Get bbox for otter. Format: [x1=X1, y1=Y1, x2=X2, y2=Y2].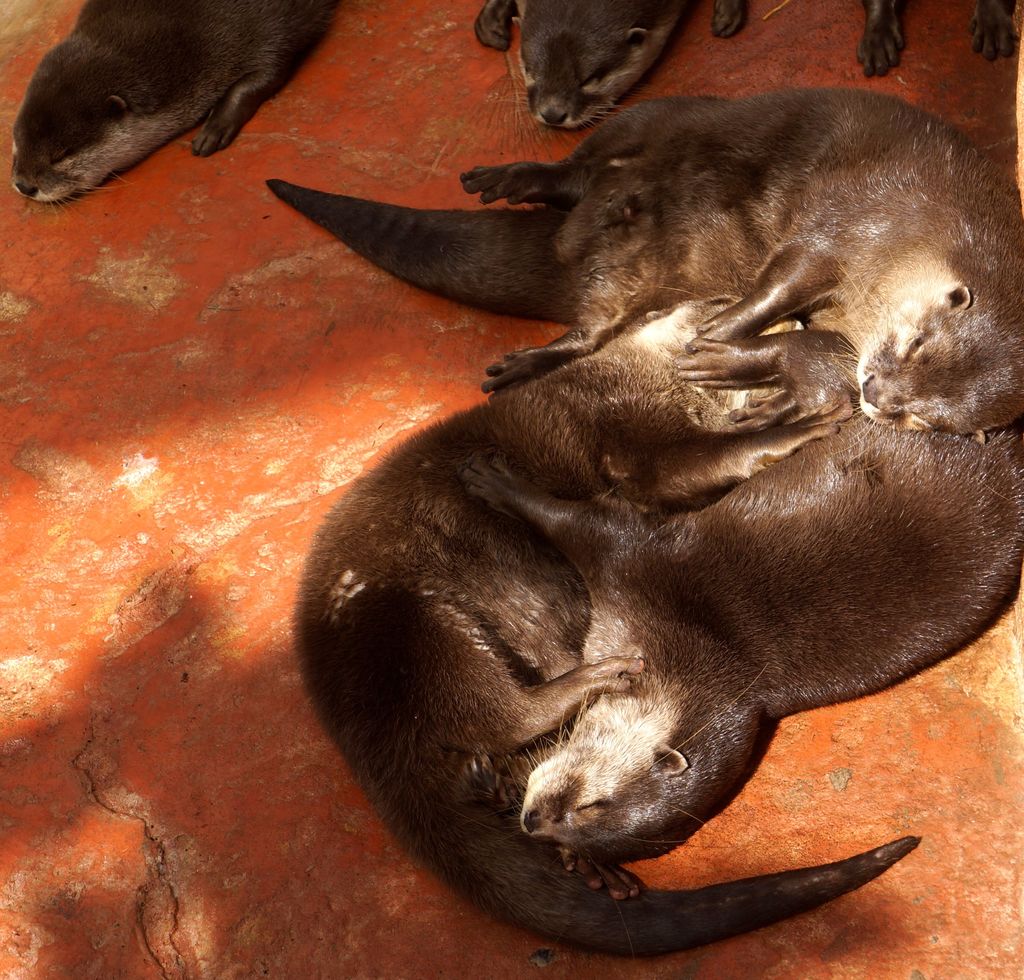
[x1=268, y1=85, x2=1023, y2=446].
